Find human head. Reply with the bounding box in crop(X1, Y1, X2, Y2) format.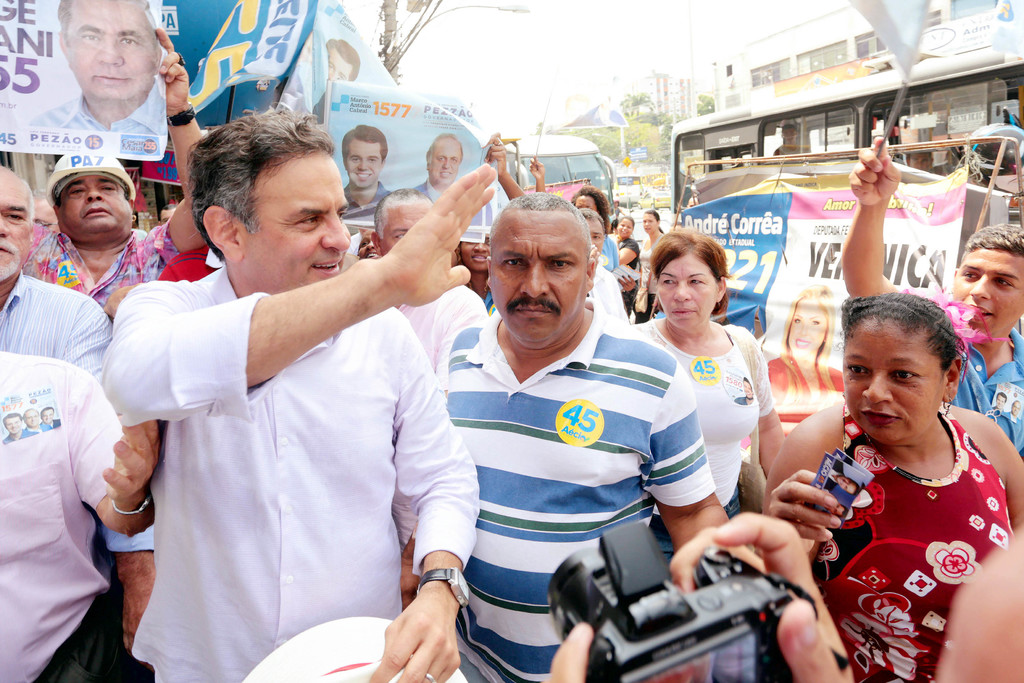
crop(907, 153, 933, 170).
